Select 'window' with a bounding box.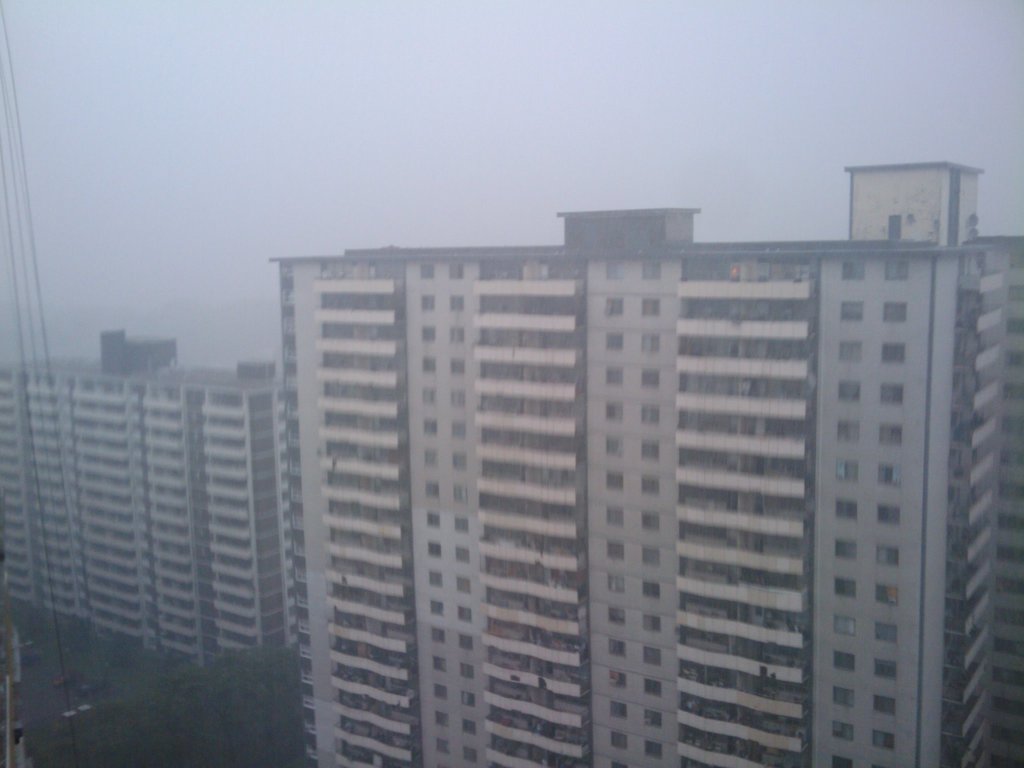
rect(639, 549, 662, 568).
